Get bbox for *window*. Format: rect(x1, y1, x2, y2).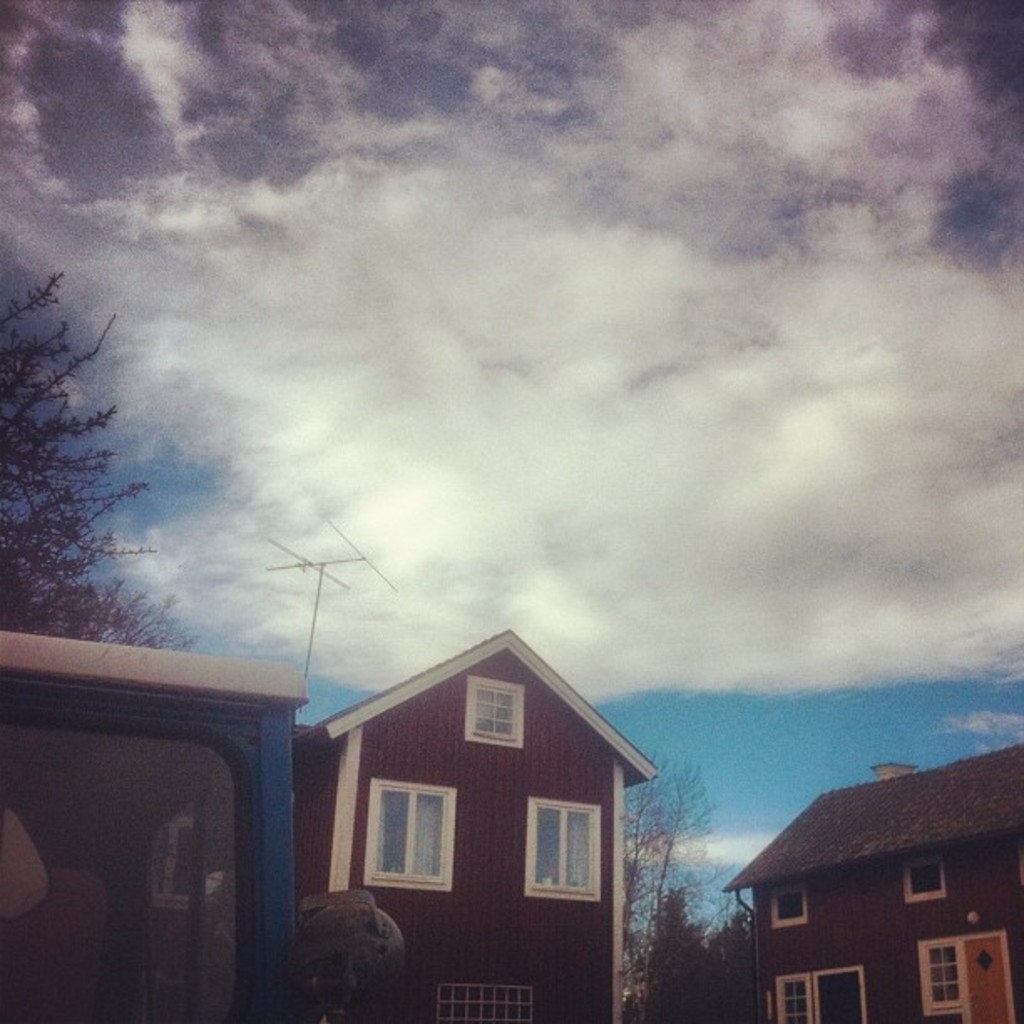
rect(900, 860, 952, 902).
